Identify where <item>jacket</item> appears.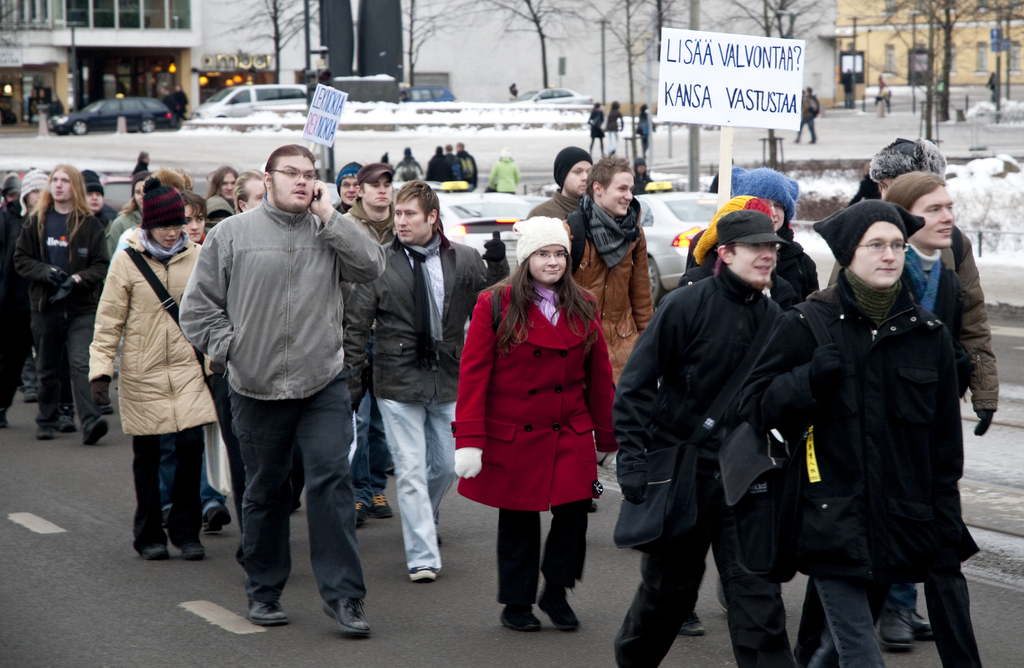
Appears at [349, 196, 398, 251].
